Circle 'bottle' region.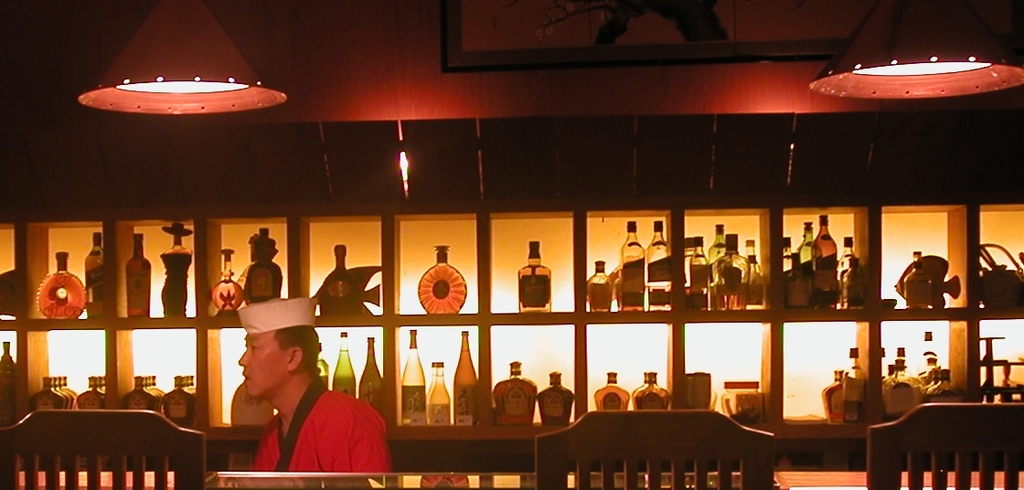
Region: bbox=[741, 240, 764, 310].
